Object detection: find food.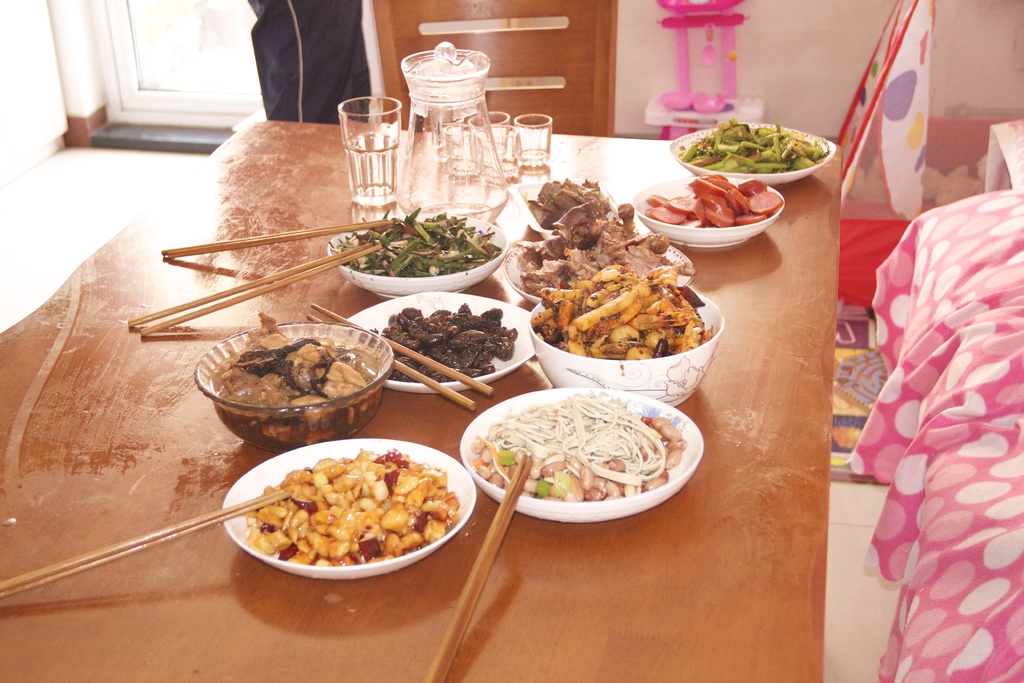
bbox=[244, 441, 467, 569].
